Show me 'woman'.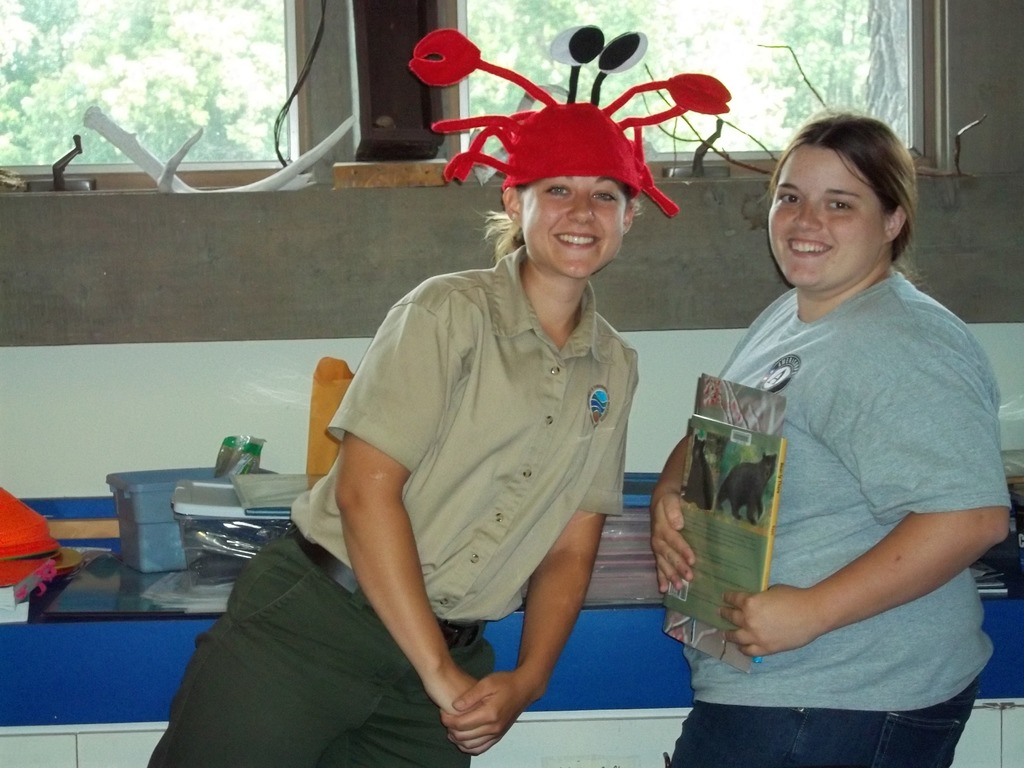
'woman' is here: {"x1": 645, "y1": 98, "x2": 1018, "y2": 767}.
